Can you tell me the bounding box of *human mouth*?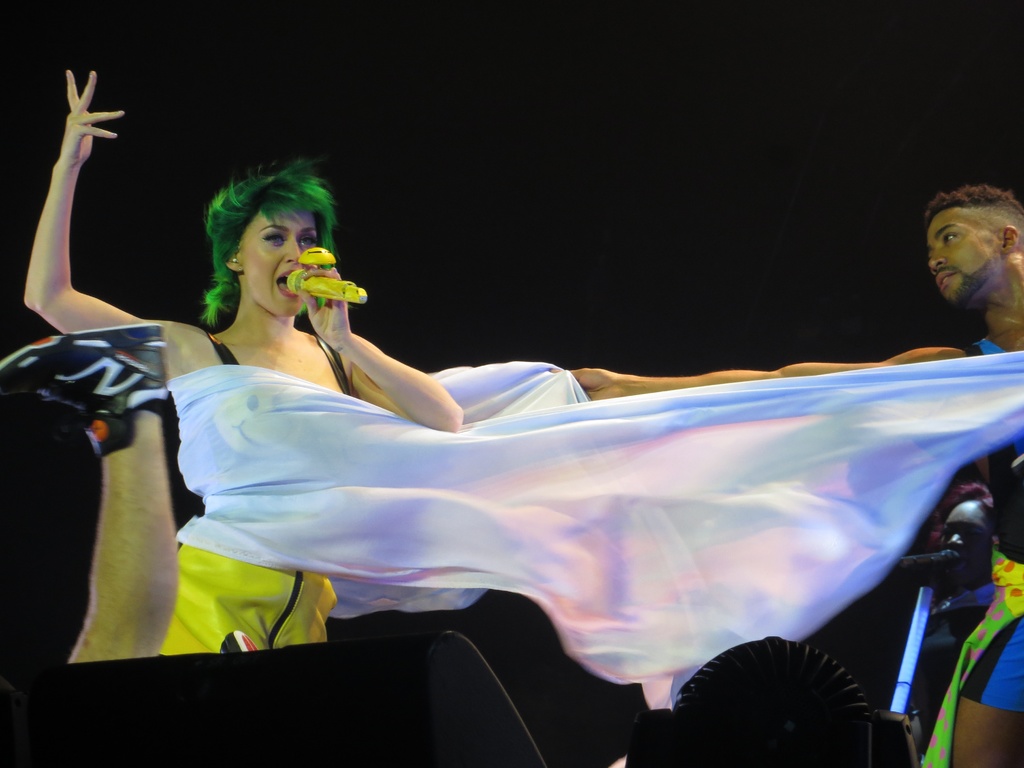
select_region(275, 267, 301, 301).
